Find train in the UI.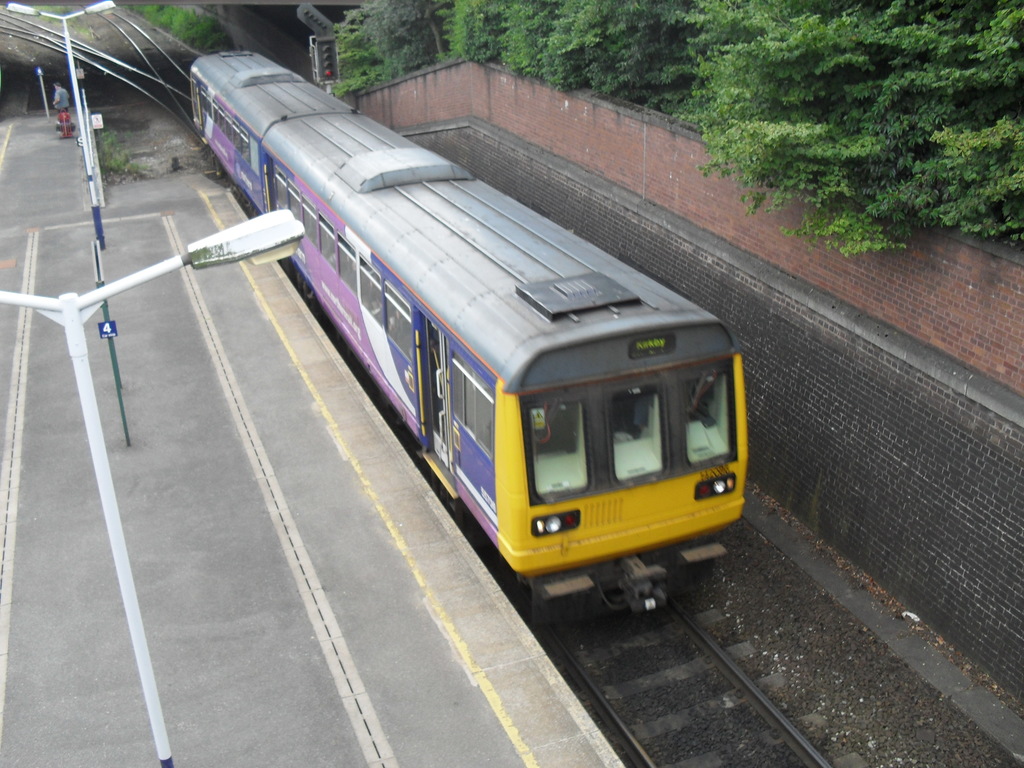
UI element at bbox=[189, 49, 748, 632].
